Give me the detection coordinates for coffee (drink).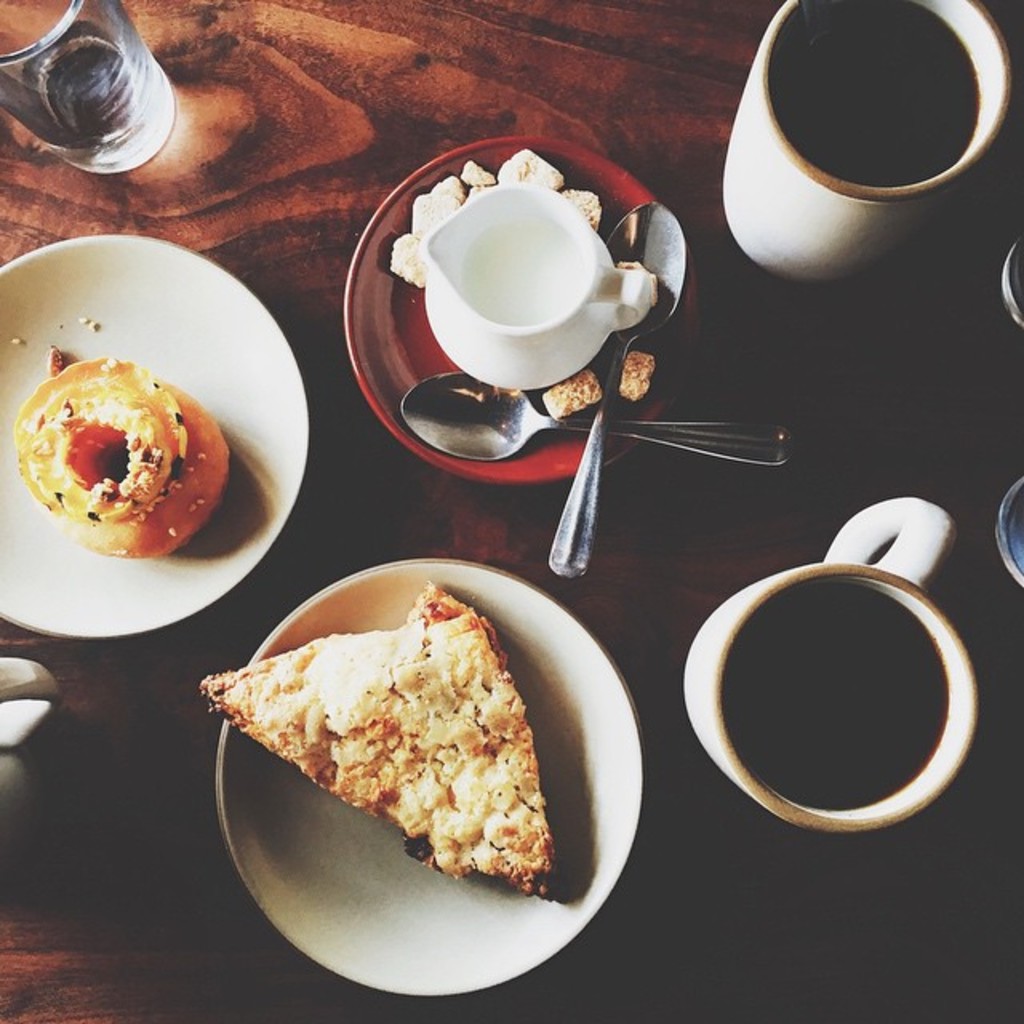
<box>722,582,958,818</box>.
